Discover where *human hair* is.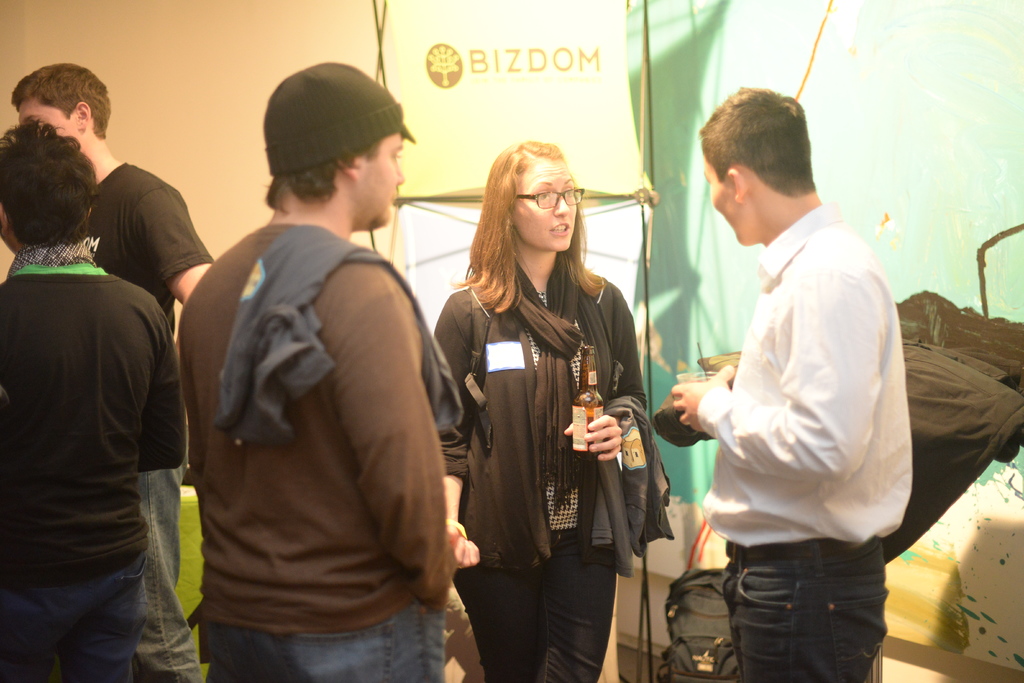
Discovered at box=[697, 86, 816, 199].
